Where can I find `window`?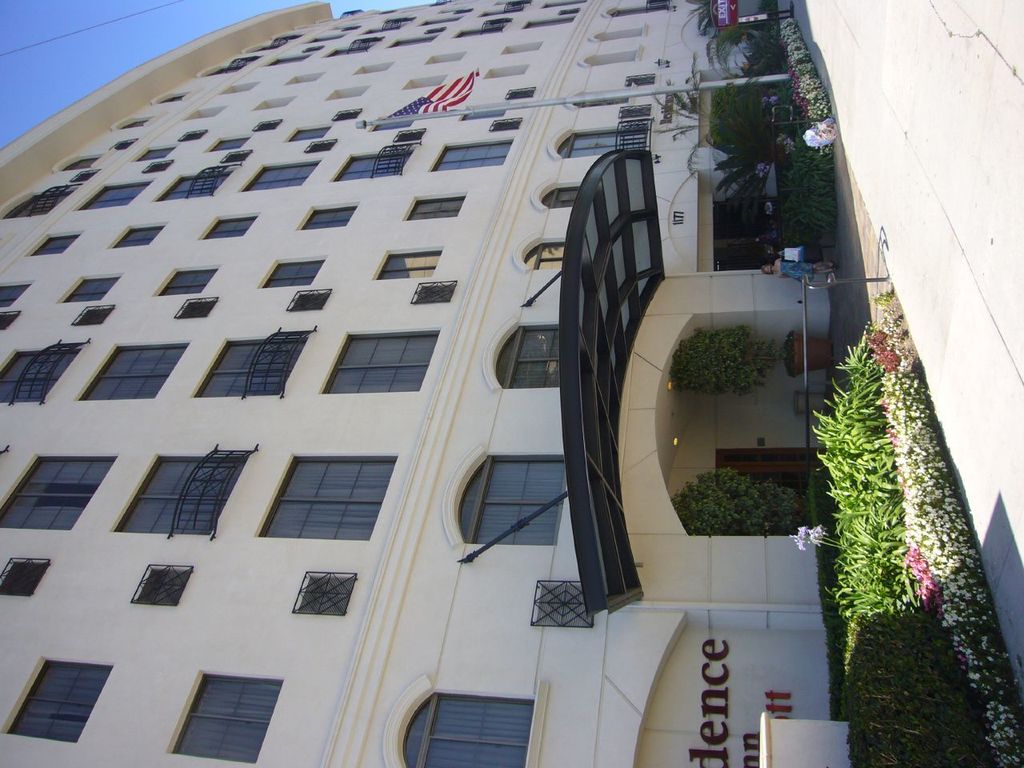
You can find it at [x1=520, y1=240, x2=562, y2=272].
